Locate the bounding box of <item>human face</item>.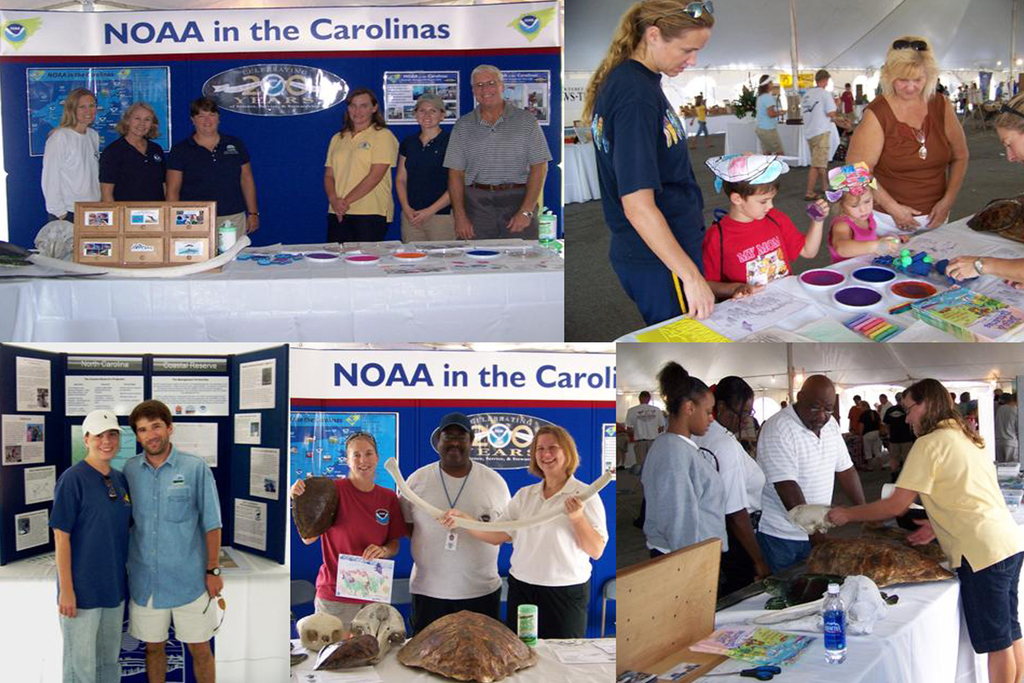
Bounding box: <box>804,397,834,428</box>.
